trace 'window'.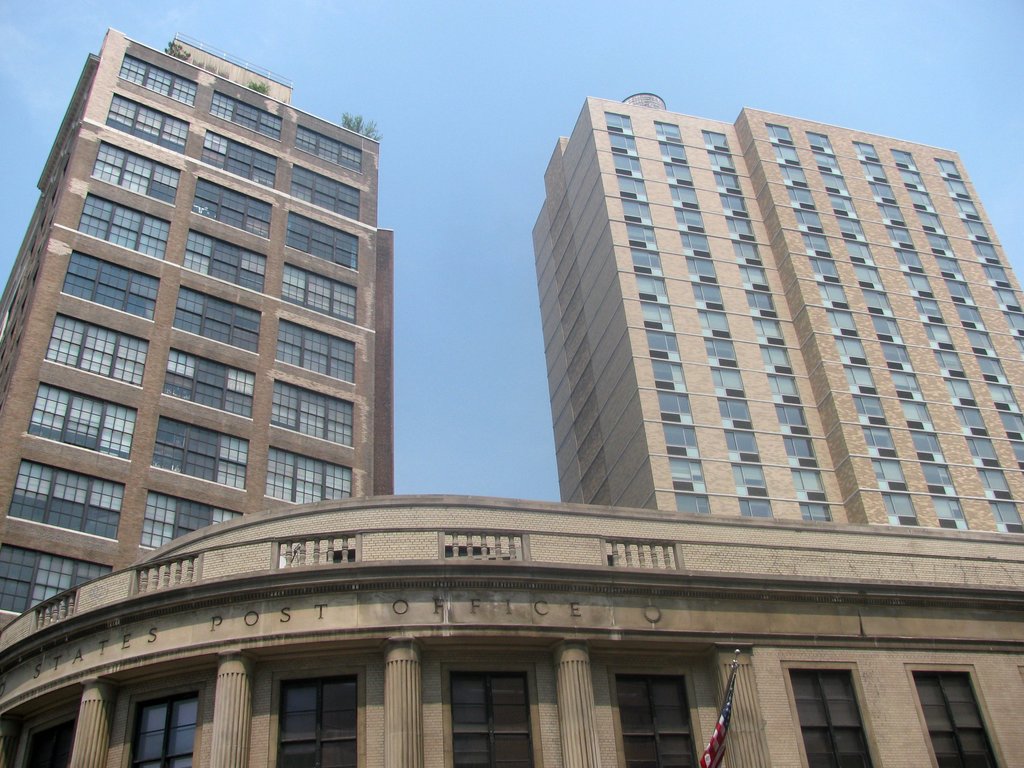
Traced to (left=941, top=495, right=970, bottom=531).
